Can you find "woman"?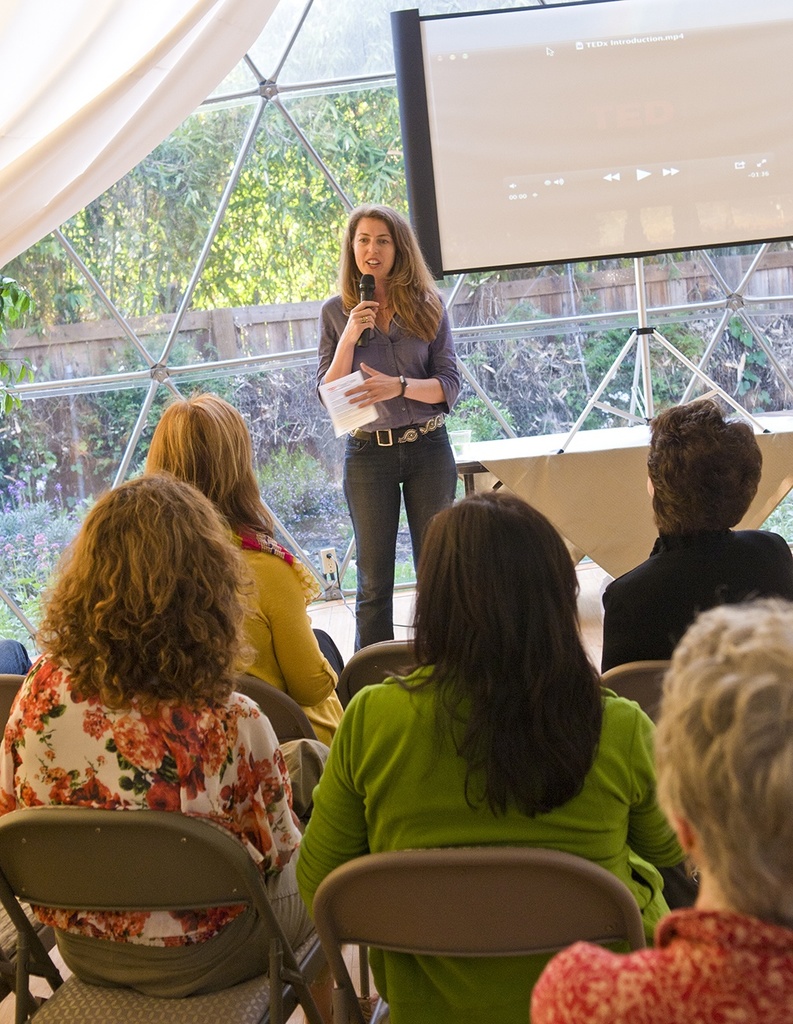
Yes, bounding box: select_region(0, 473, 386, 1023).
